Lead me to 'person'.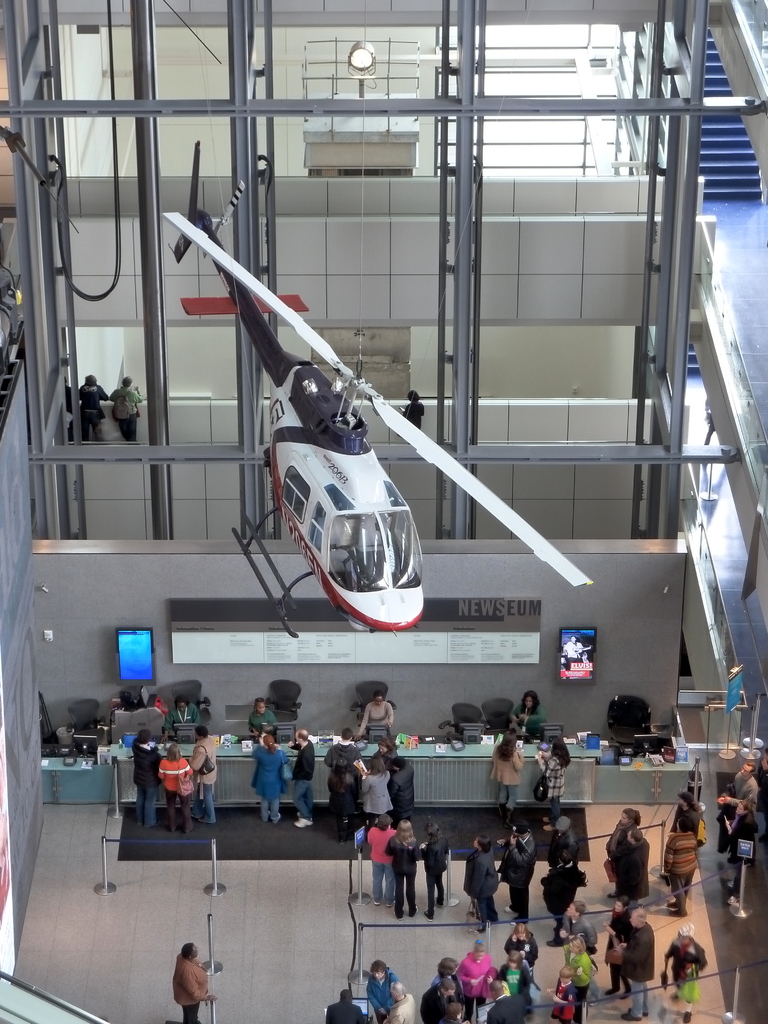
Lead to bbox=[387, 975, 419, 1020].
